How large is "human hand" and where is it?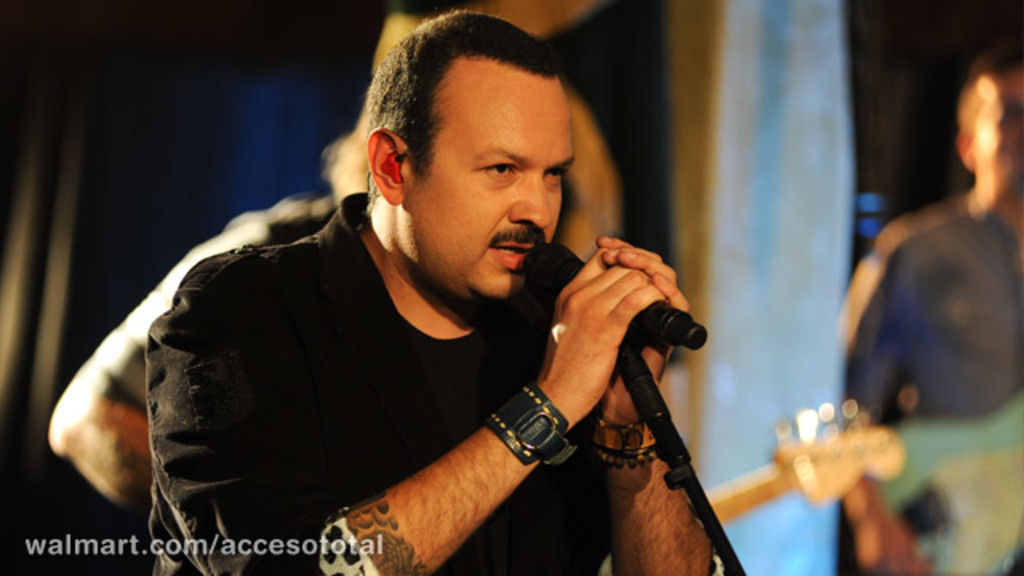
Bounding box: bbox=[594, 237, 693, 426].
